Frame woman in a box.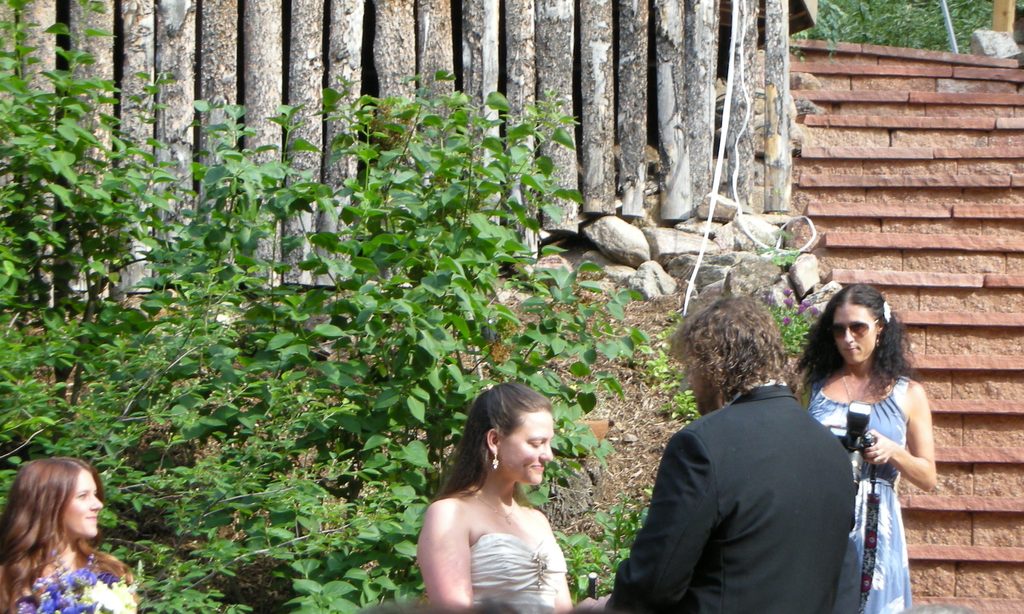
detection(412, 388, 596, 611).
